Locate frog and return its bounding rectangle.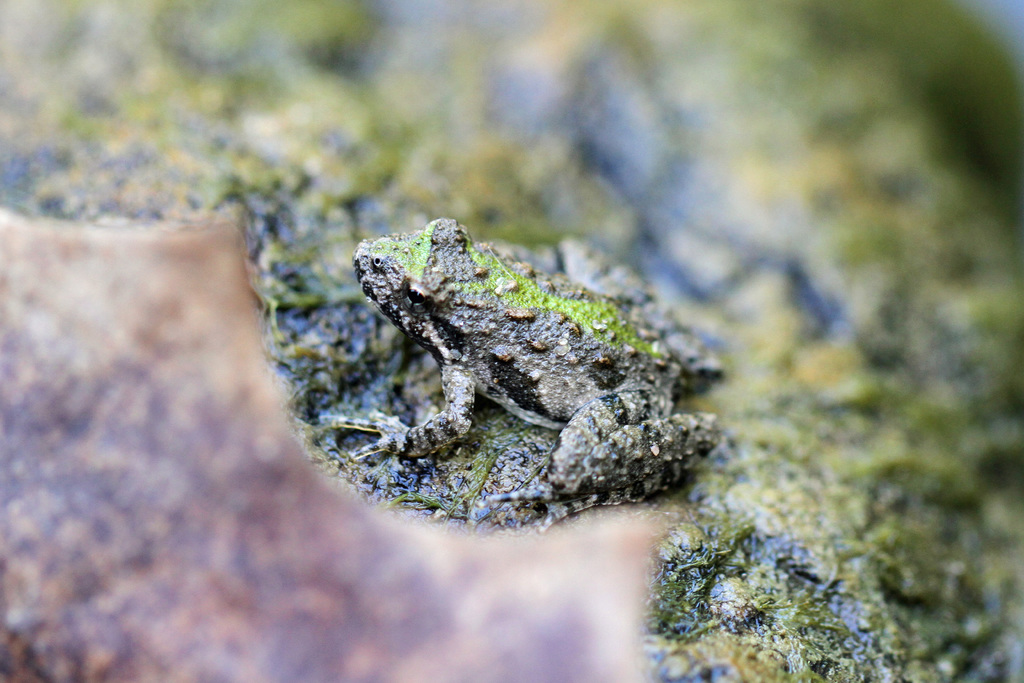
[x1=326, y1=220, x2=727, y2=532].
